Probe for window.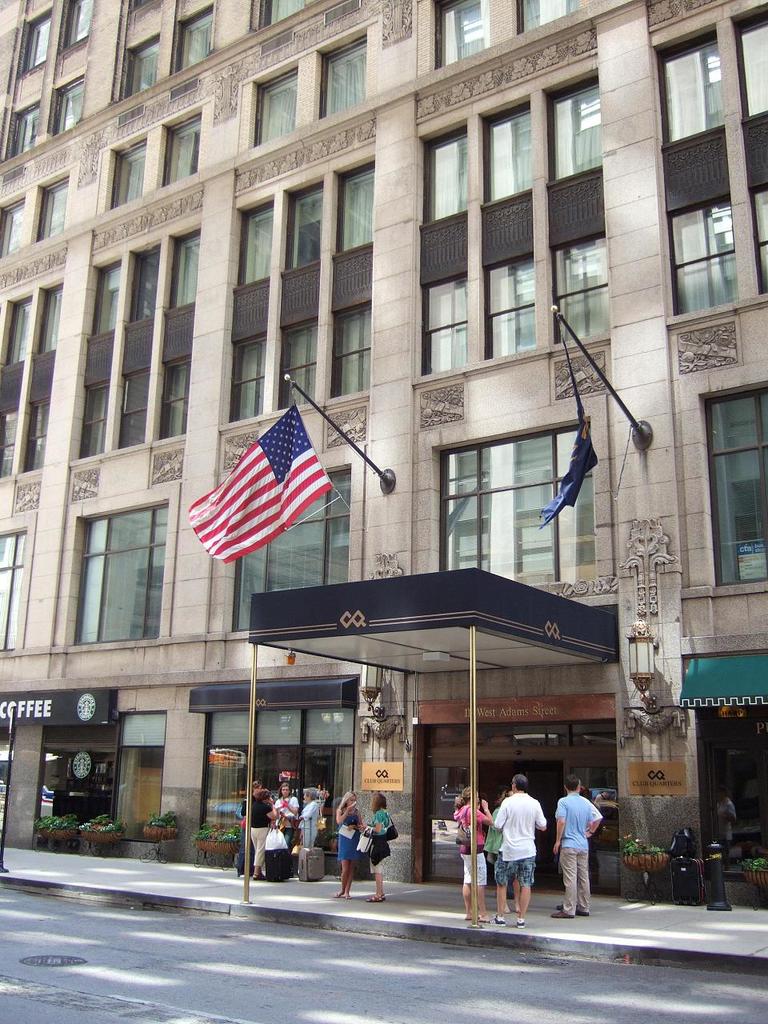
Probe result: (left=34, top=274, right=65, bottom=354).
